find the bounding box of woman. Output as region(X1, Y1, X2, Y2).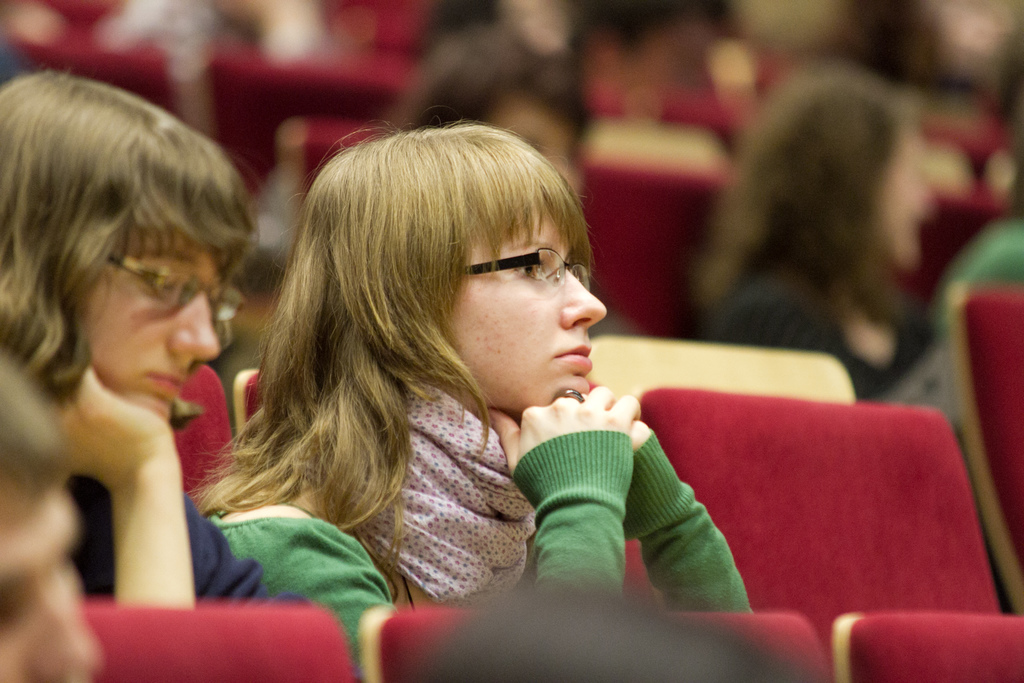
region(152, 124, 740, 622).
